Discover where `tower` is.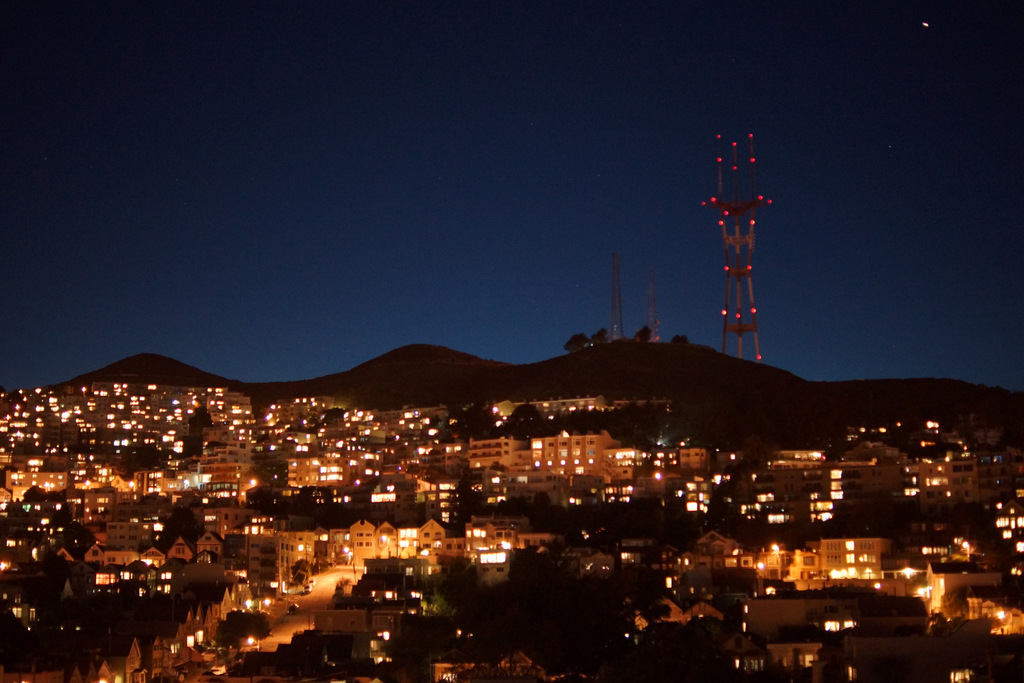
Discovered at (697, 149, 779, 360).
